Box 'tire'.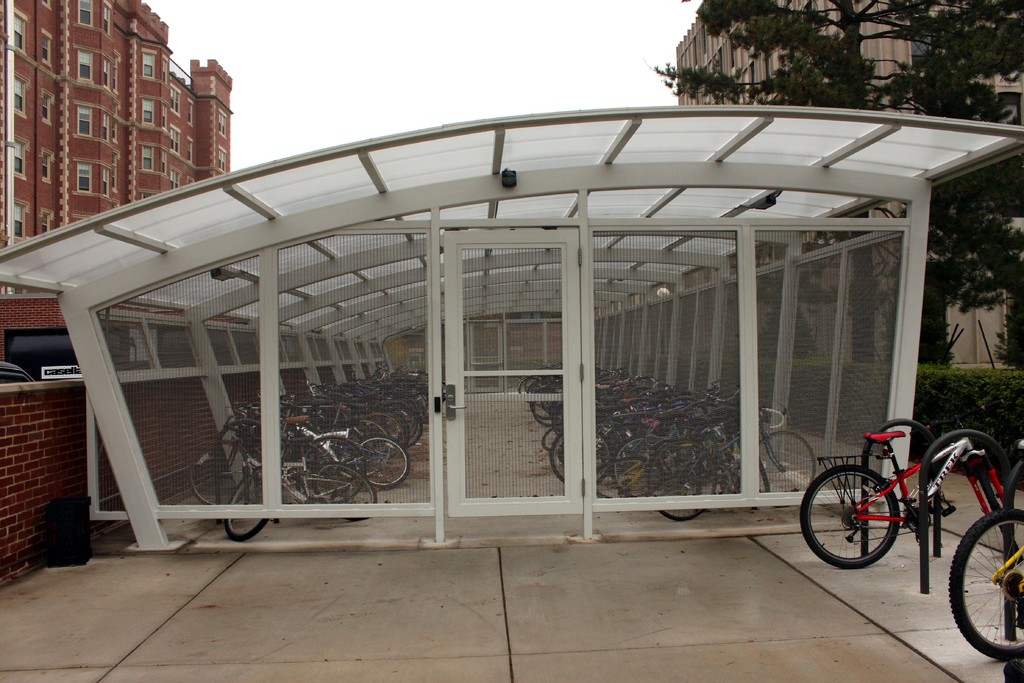
left=188, top=441, right=253, bottom=506.
